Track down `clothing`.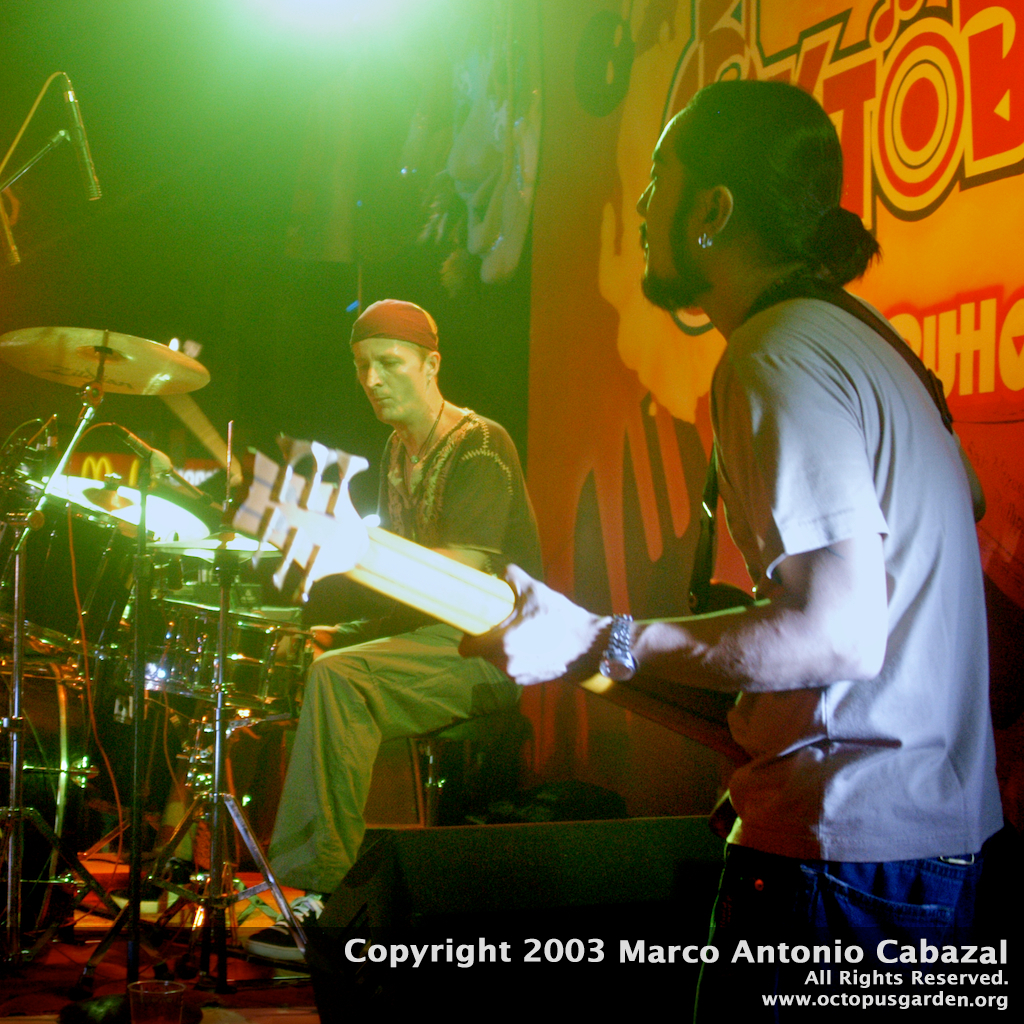
Tracked to [692,292,1004,959].
